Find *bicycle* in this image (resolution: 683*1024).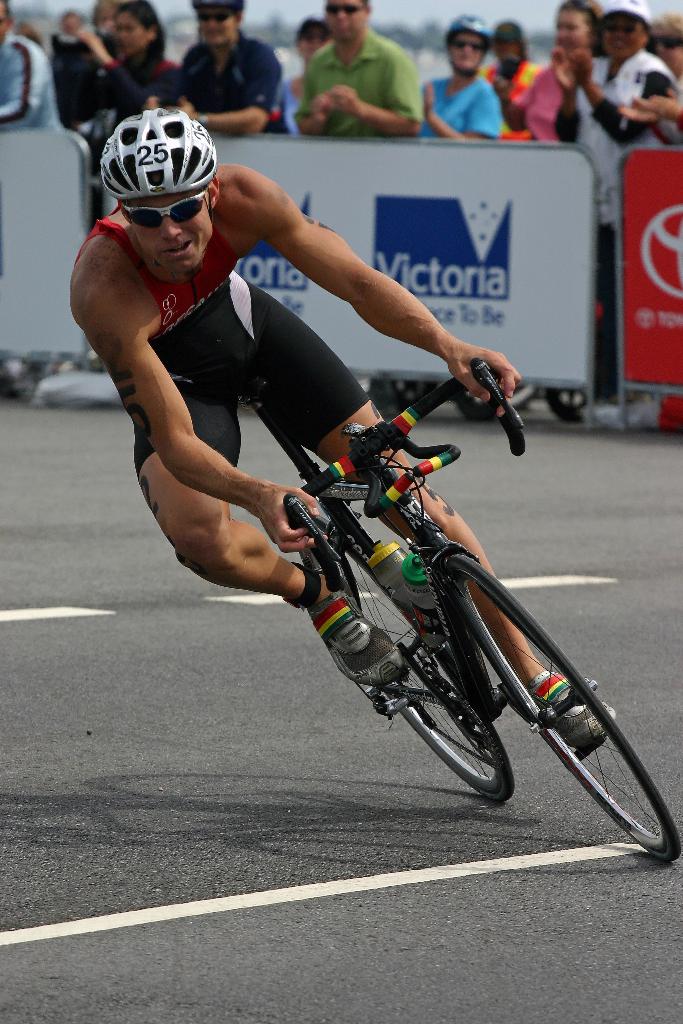
rect(279, 360, 680, 867).
